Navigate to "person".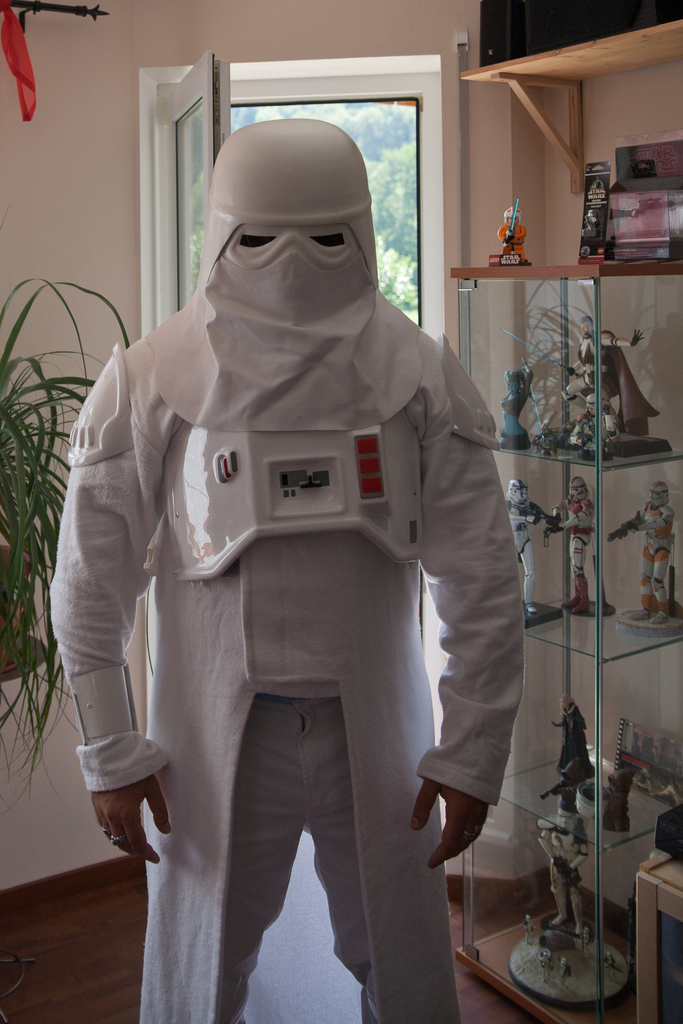
Navigation target: pyautogui.locateOnScreen(48, 118, 526, 1023).
